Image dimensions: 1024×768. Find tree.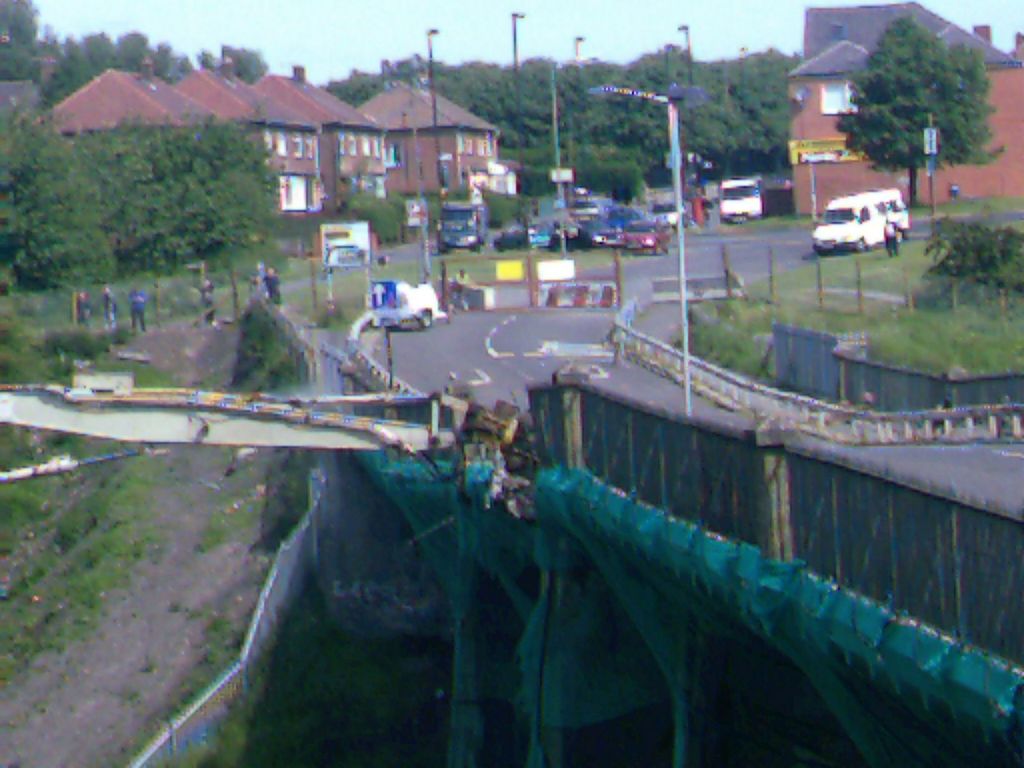
region(0, 109, 118, 298).
